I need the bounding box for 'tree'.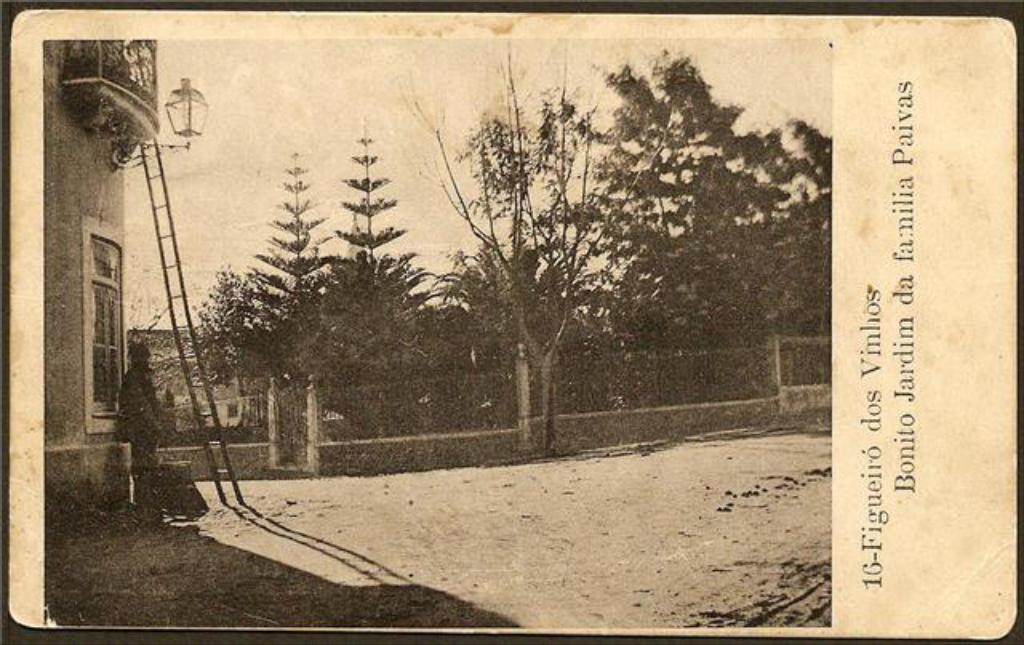
Here it is: <bbox>589, 45, 840, 387</bbox>.
